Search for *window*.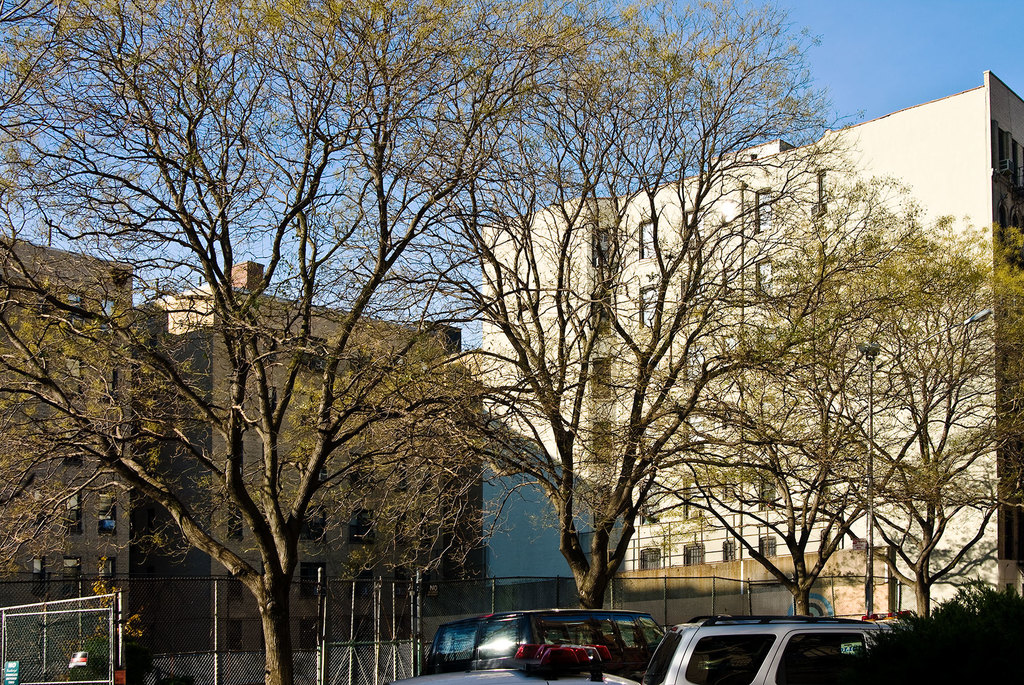
Found at [643, 545, 661, 564].
